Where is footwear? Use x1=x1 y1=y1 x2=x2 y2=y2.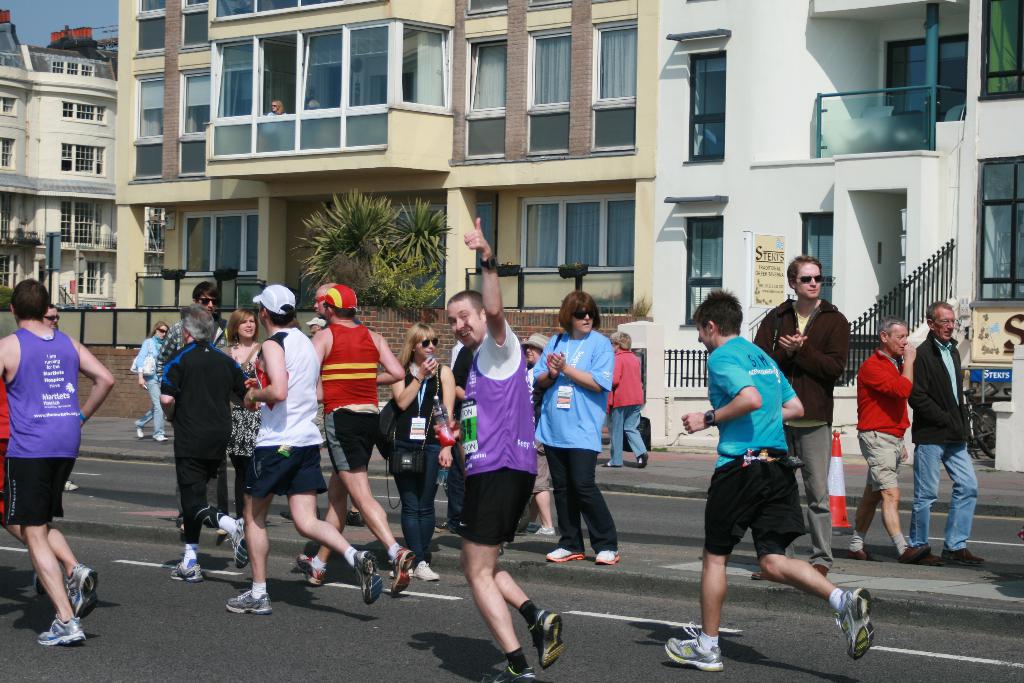
x1=348 y1=510 x2=367 y2=527.
